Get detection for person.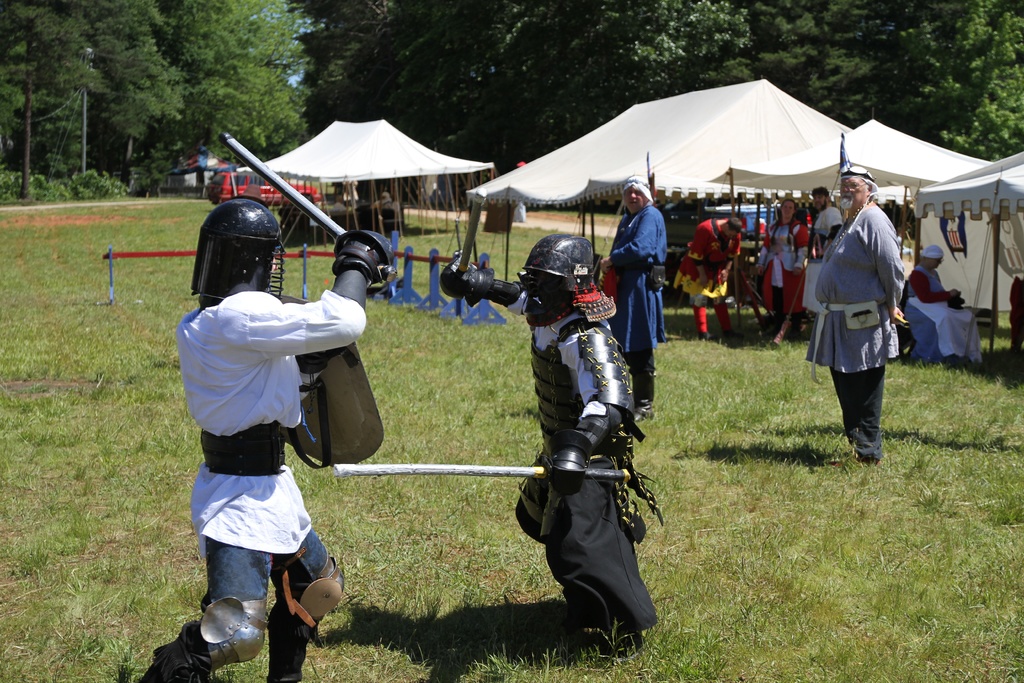
Detection: BBox(805, 183, 840, 263).
